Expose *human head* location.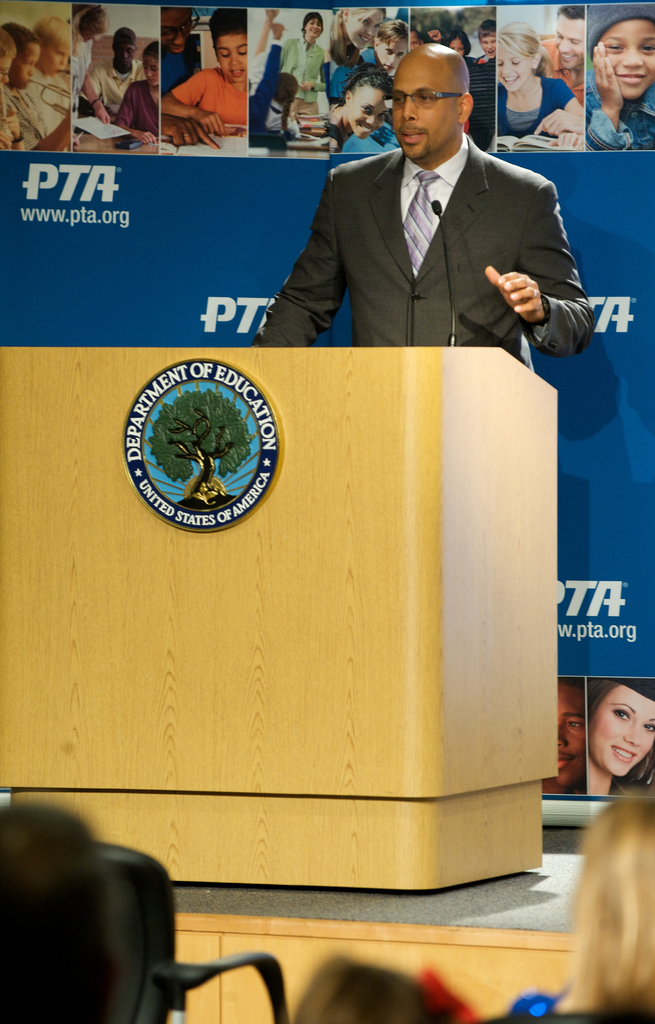
Exposed at 568:794:654:991.
